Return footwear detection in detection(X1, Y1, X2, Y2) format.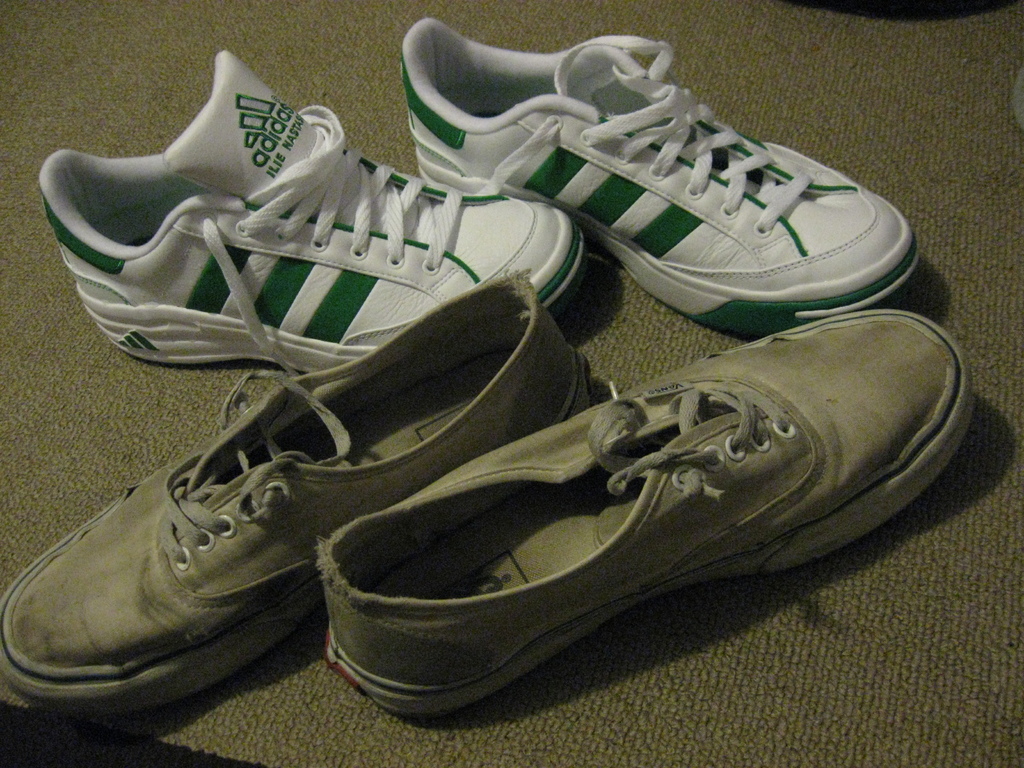
detection(0, 265, 595, 721).
